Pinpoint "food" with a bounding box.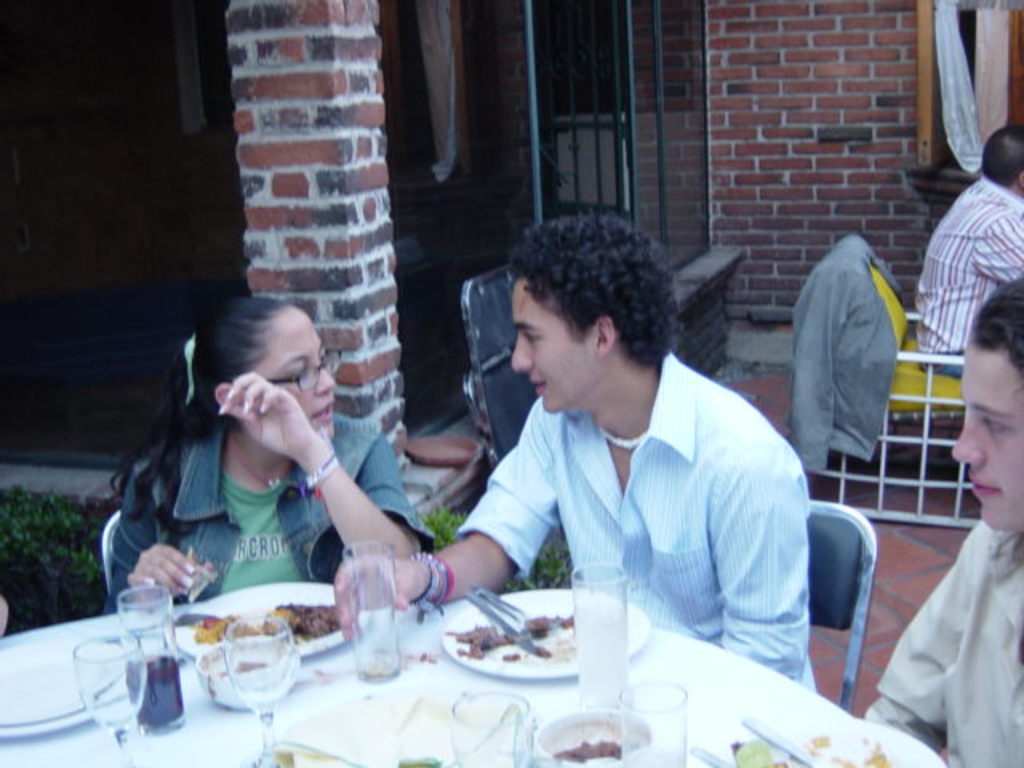
bbox=[216, 658, 266, 677].
